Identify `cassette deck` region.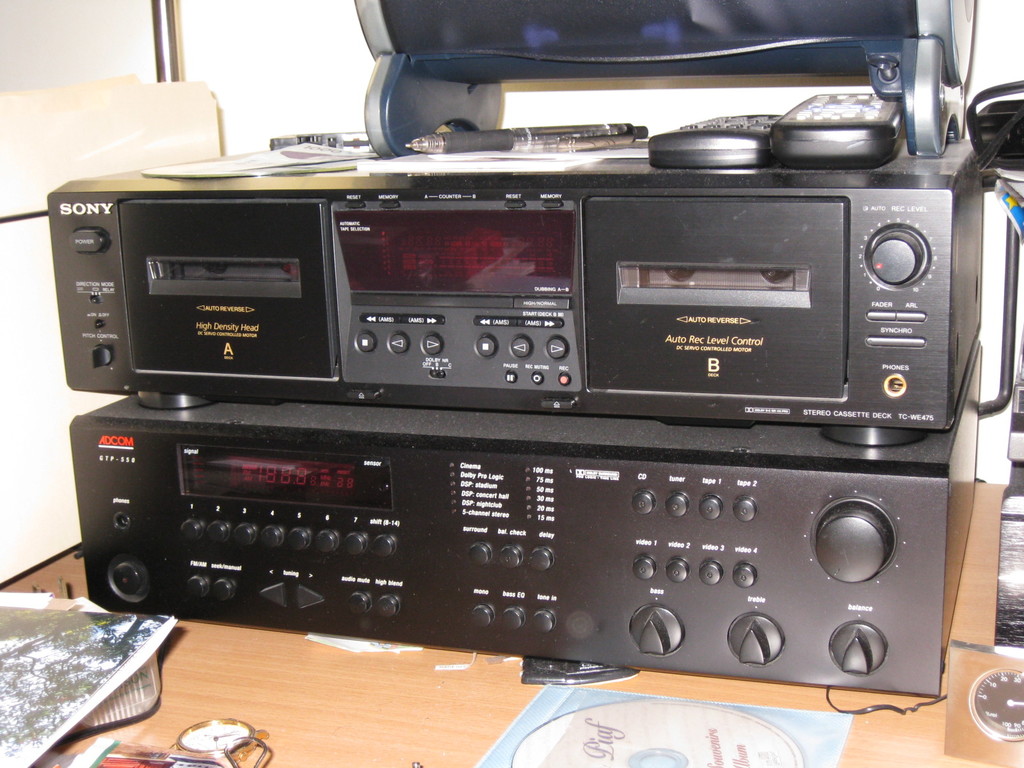
Region: region(46, 132, 986, 450).
